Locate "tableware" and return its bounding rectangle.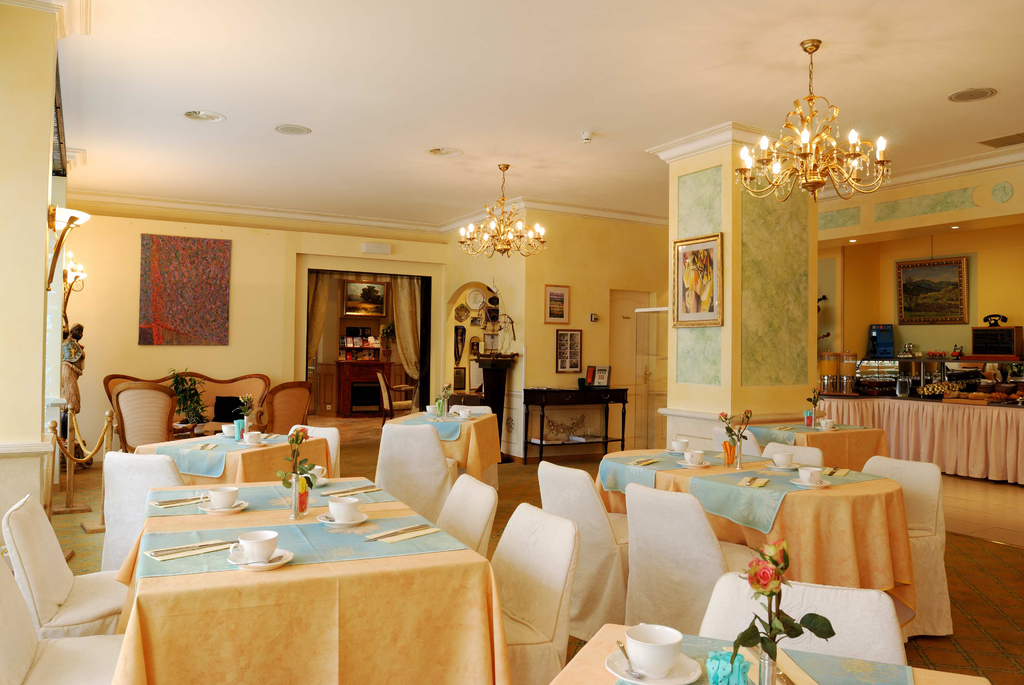
[236,437,266,445].
